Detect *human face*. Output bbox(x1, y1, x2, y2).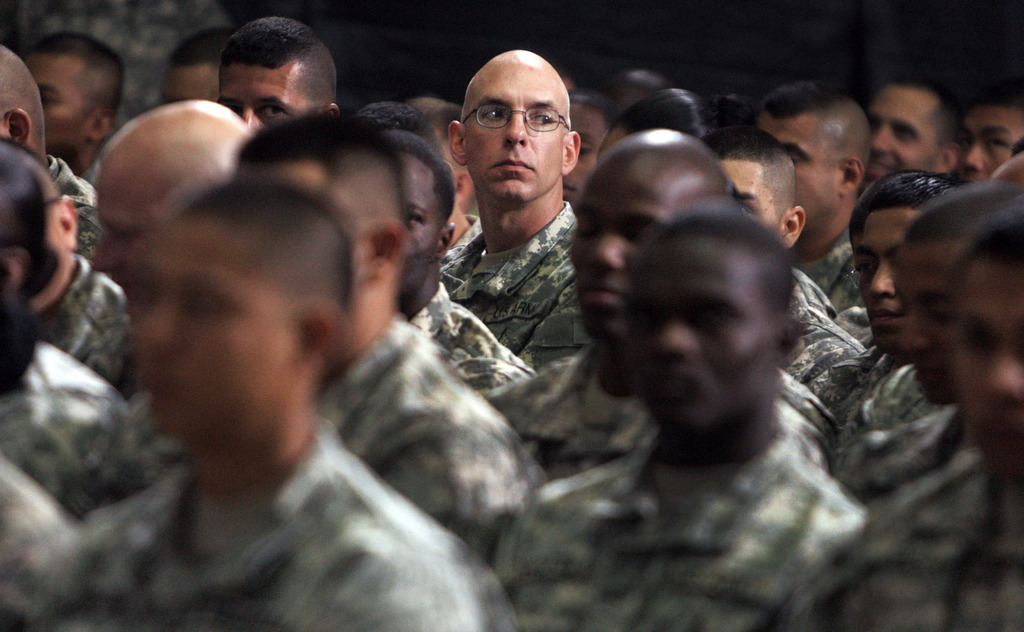
bbox(221, 56, 317, 134).
